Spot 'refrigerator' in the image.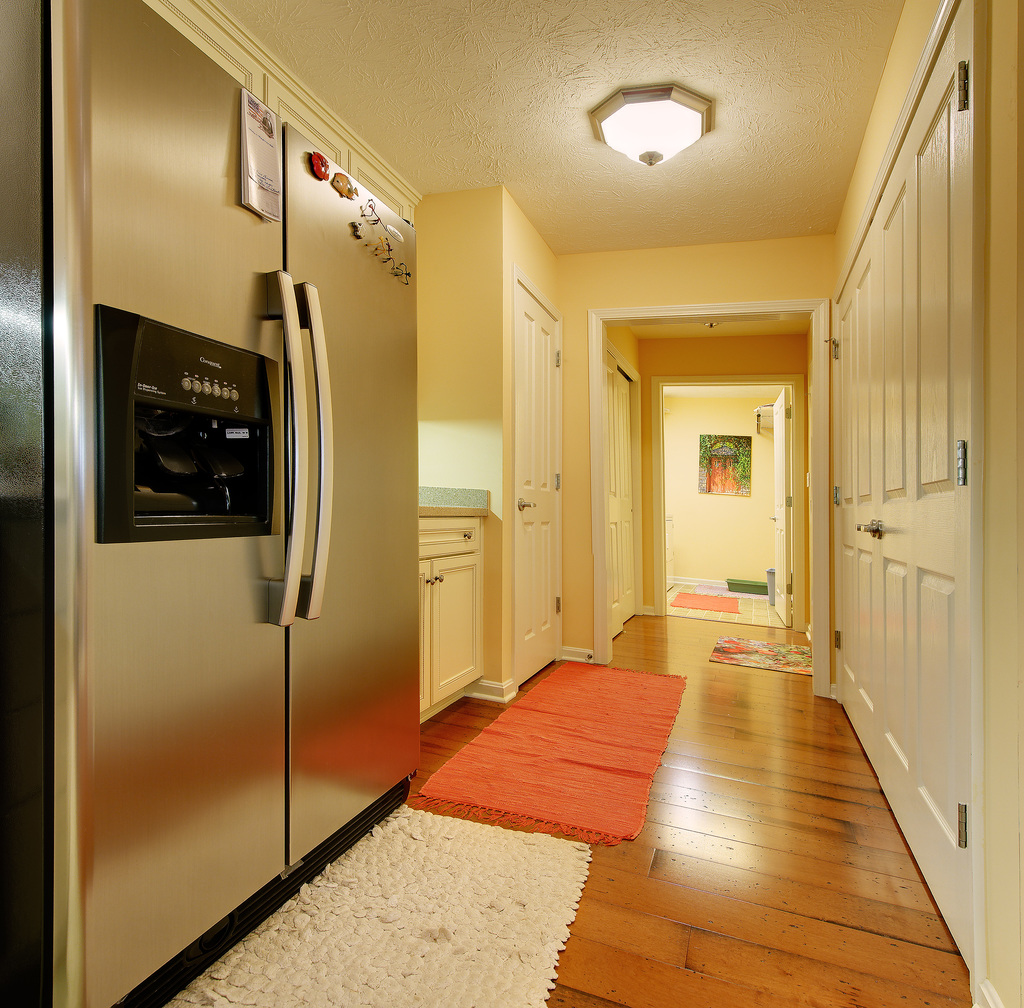
'refrigerator' found at [47, 7, 417, 1007].
